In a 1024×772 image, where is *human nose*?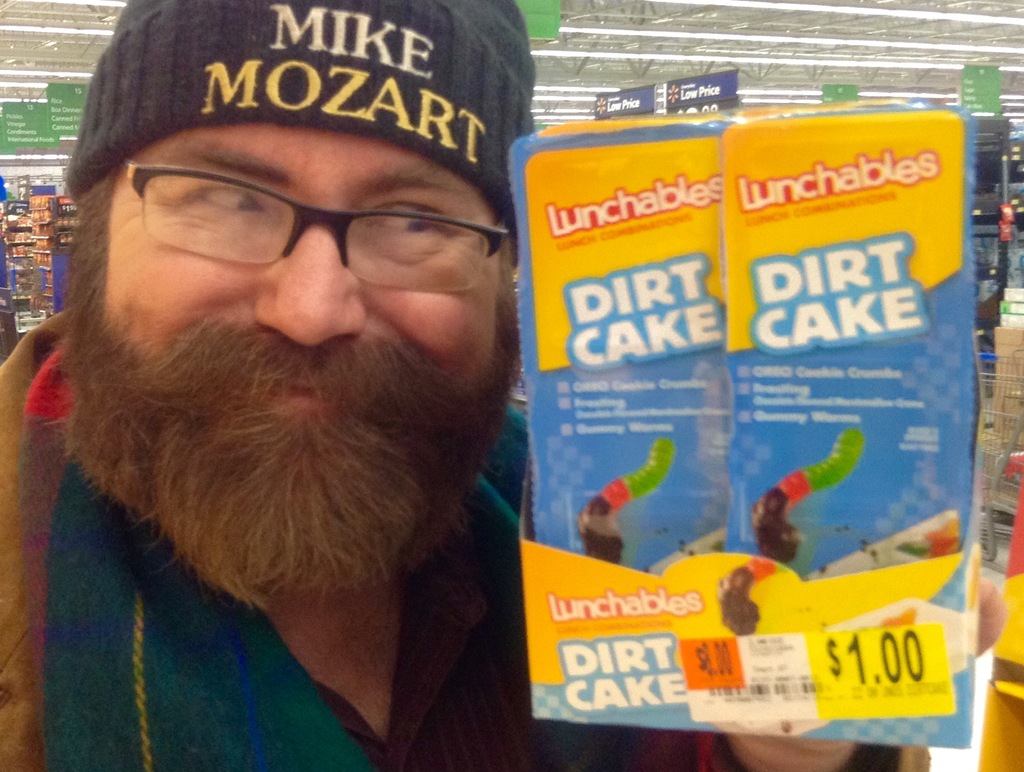
252,221,371,345.
